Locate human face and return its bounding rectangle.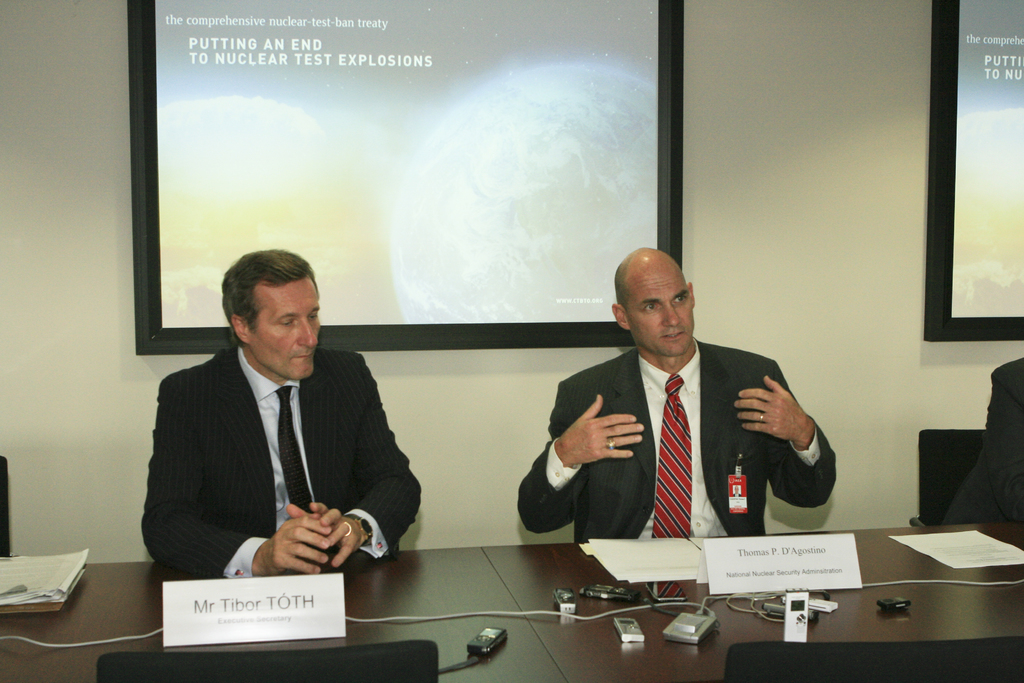
(248,280,321,375).
